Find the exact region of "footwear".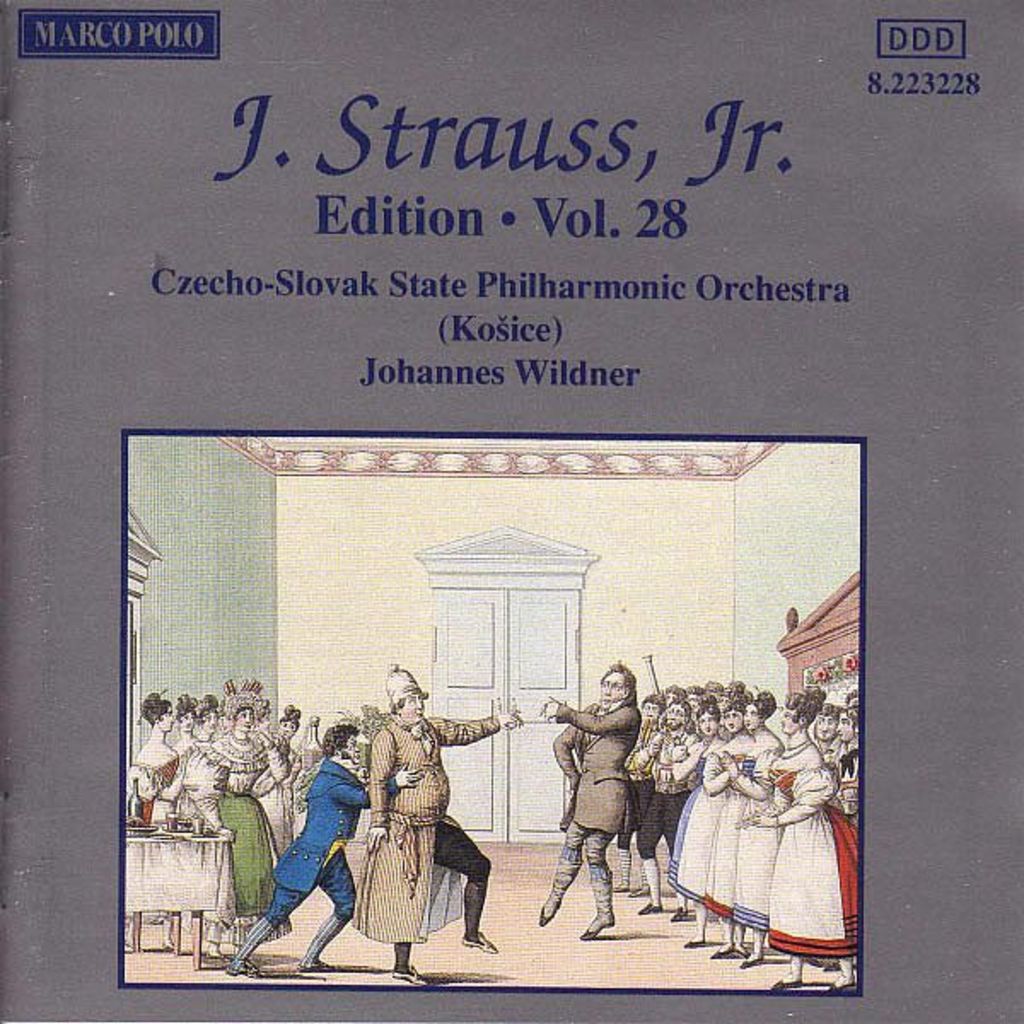
Exact region: 302:963:333:980.
